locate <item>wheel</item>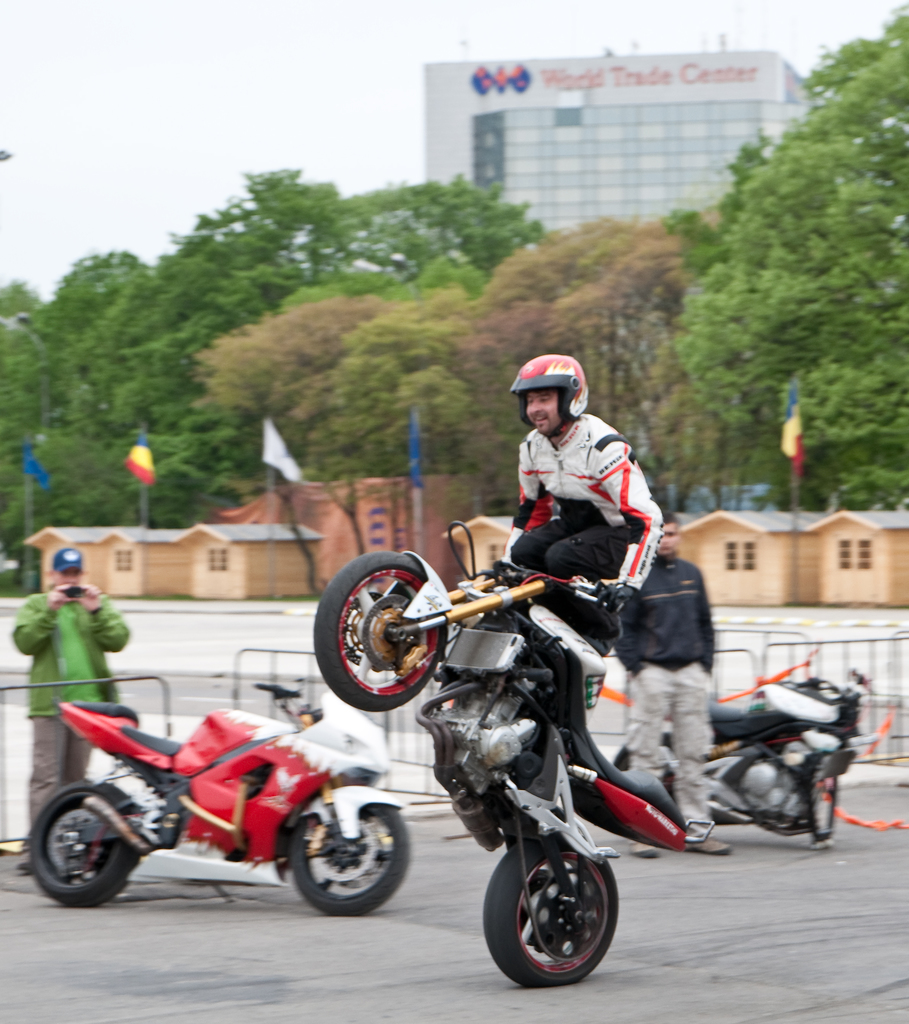
286, 803, 409, 917
